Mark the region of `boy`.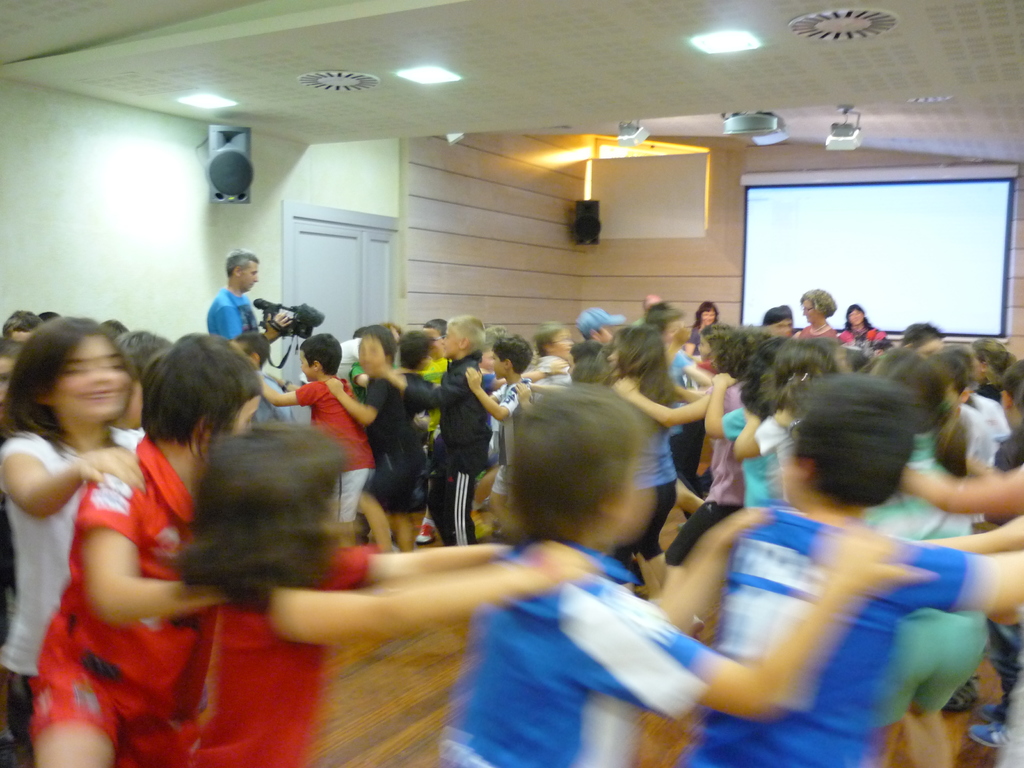
Region: (467,335,530,524).
